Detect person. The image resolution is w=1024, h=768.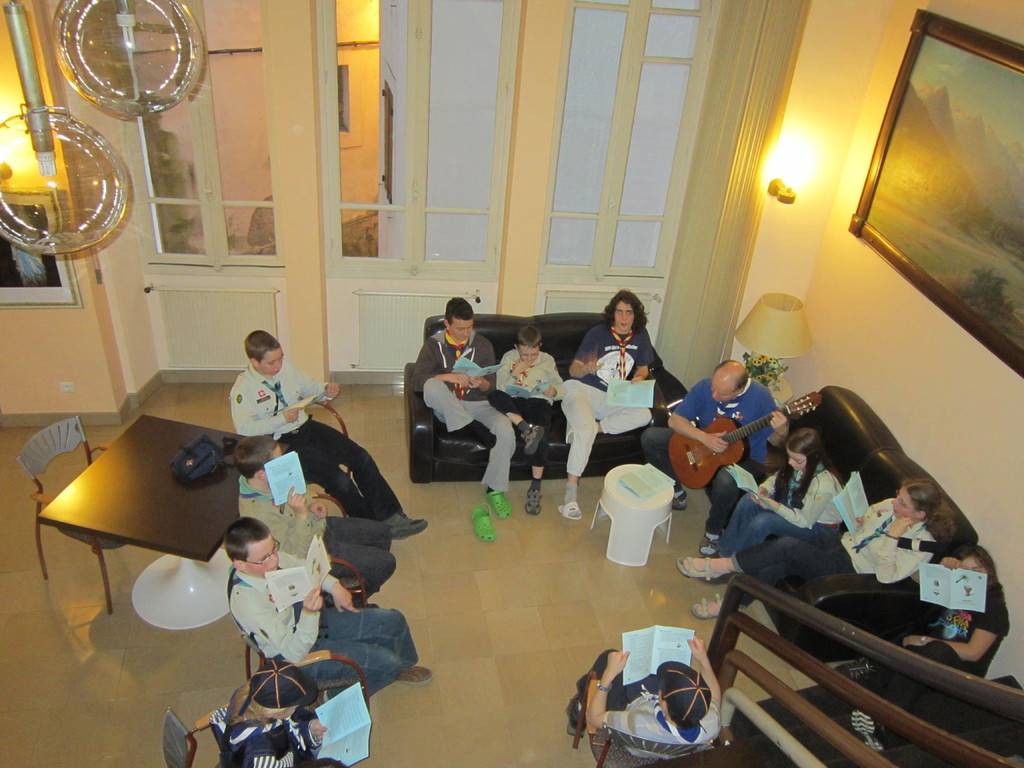
detection(644, 358, 787, 554).
